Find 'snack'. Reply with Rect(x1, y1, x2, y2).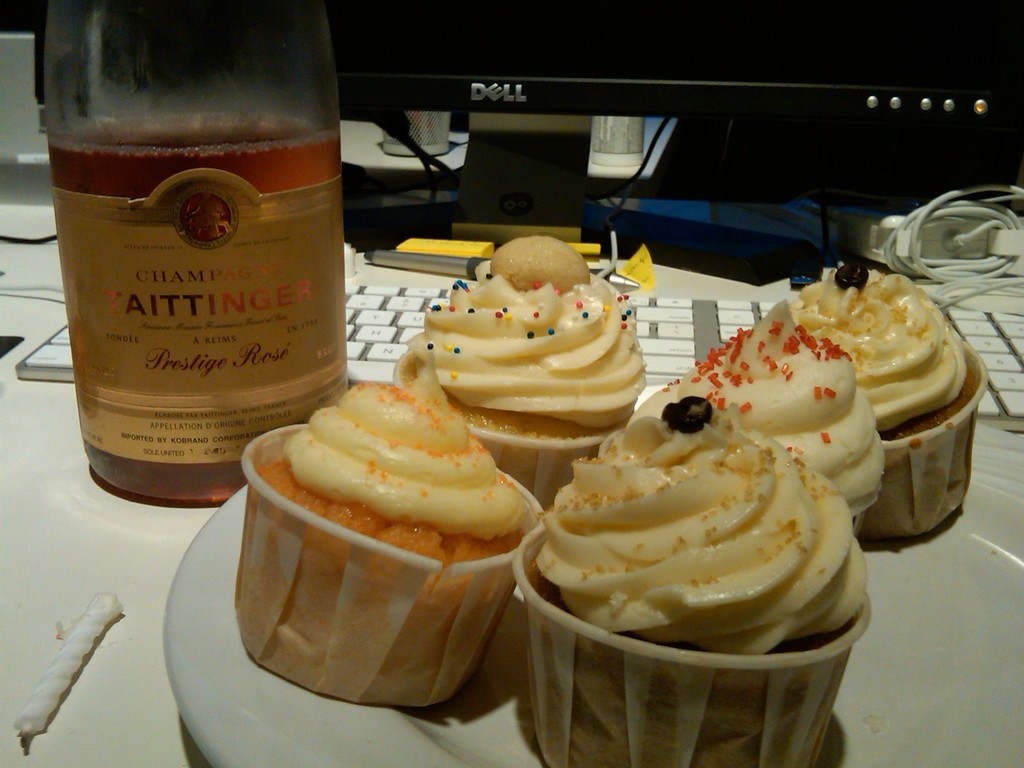
Rect(260, 353, 530, 583).
